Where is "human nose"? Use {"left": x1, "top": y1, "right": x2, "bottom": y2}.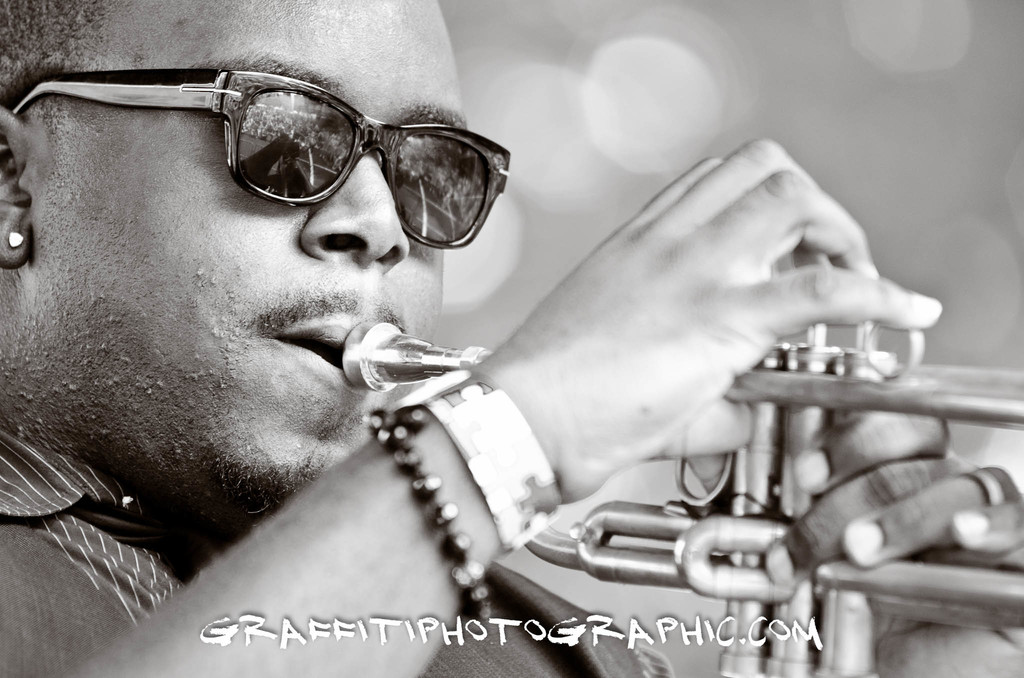
{"left": 302, "top": 149, "right": 407, "bottom": 262}.
